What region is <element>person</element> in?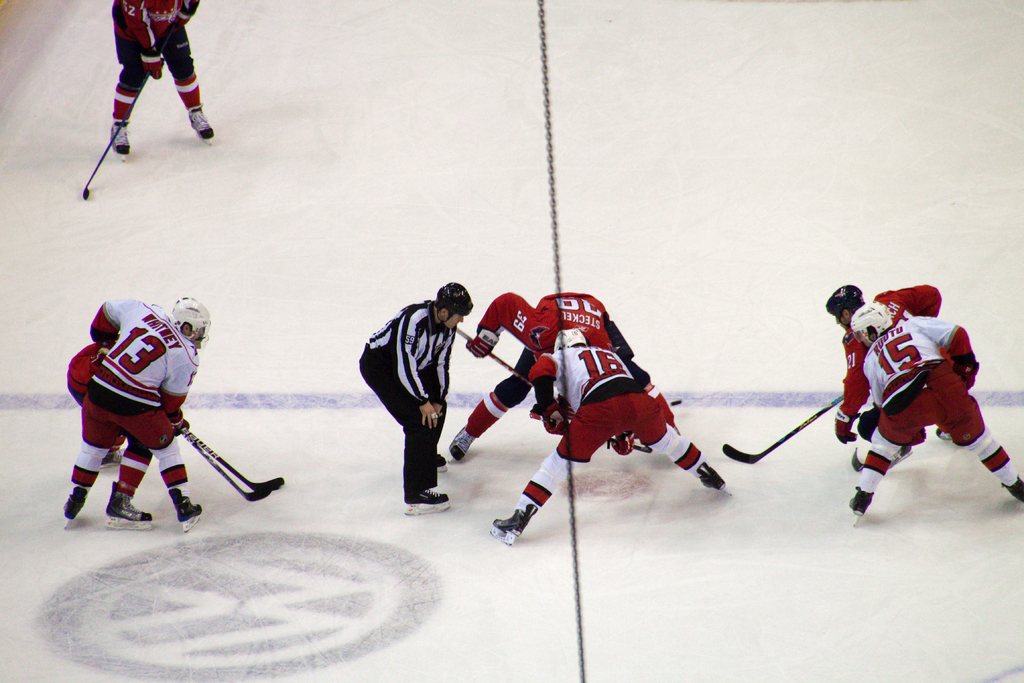
(357, 278, 476, 516).
